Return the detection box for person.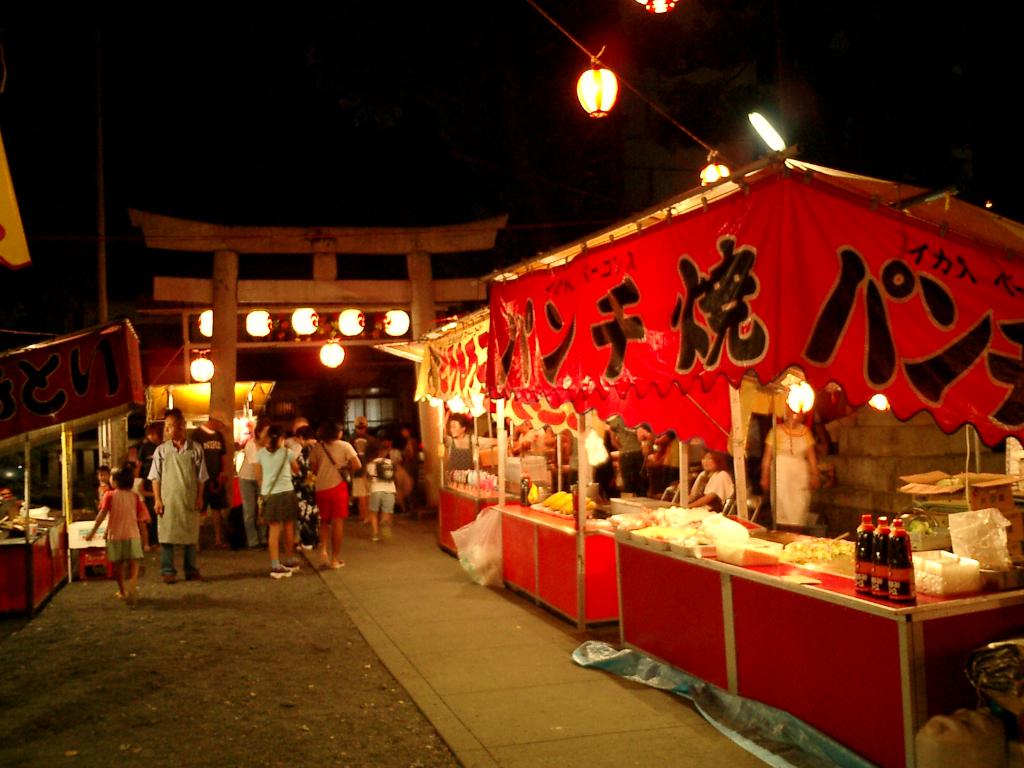
{"left": 438, "top": 408, "right": 478, "bottom": 470}.
